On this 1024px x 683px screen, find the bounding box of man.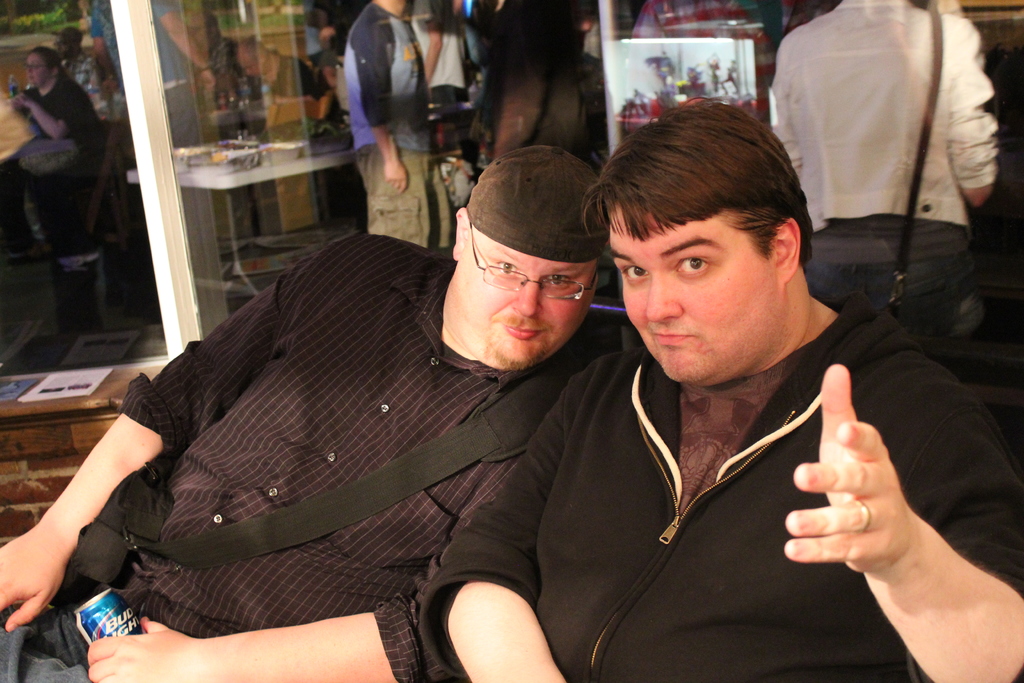
Bounding box: 239:40:328:103.
